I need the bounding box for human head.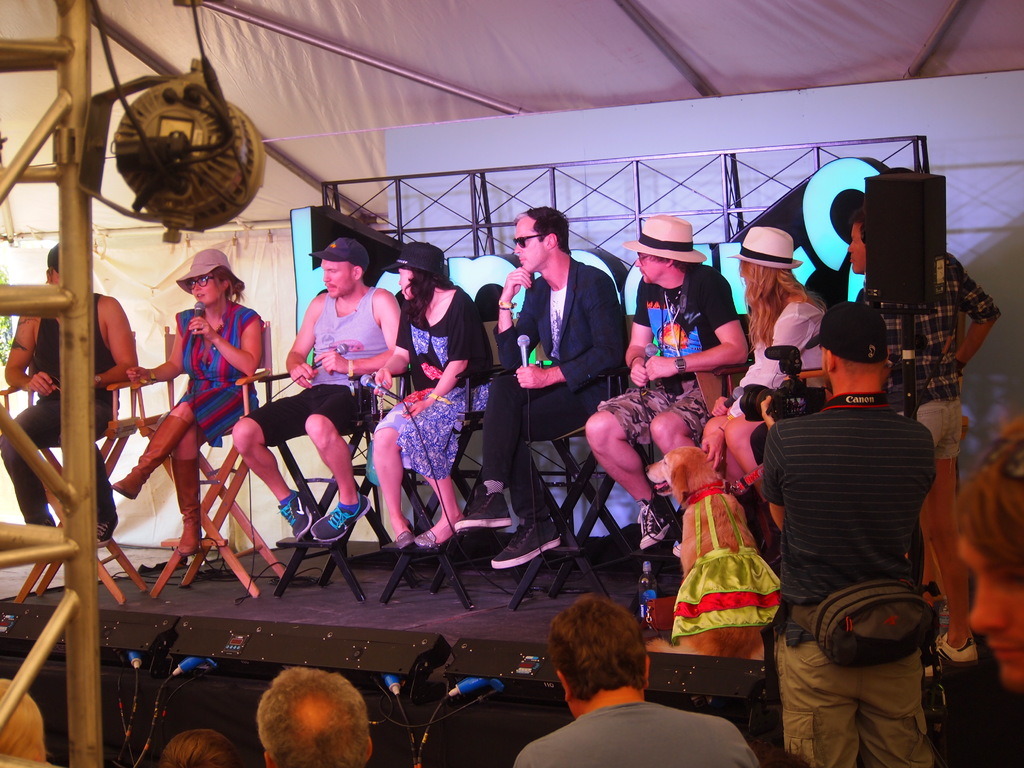
Here it is: 189 246 234 305.
